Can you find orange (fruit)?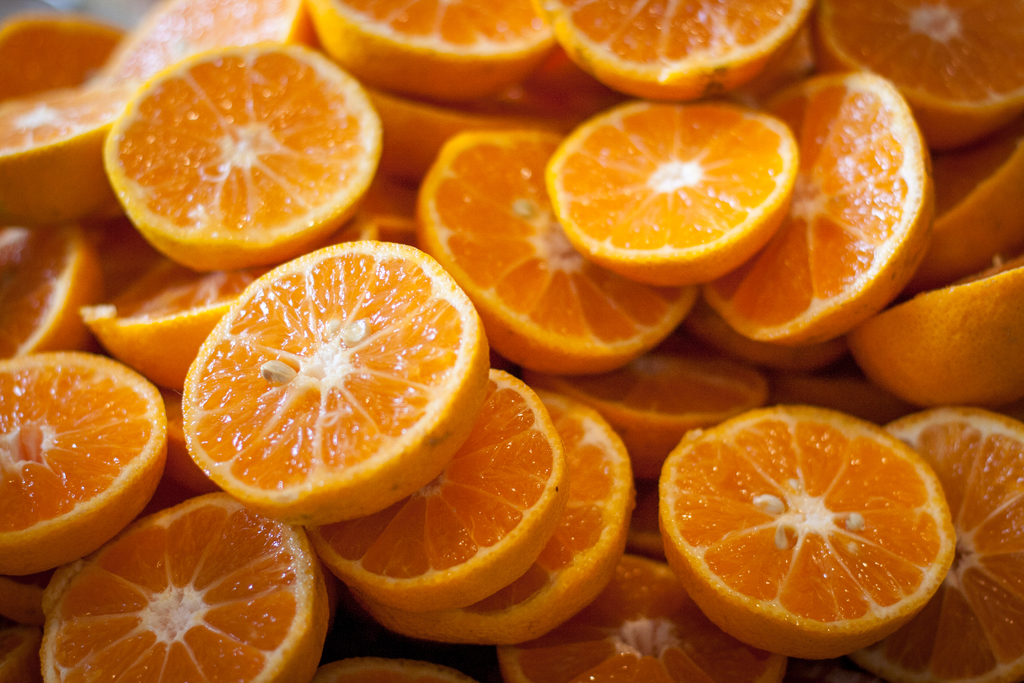
Yes, bounding box: bbox(179, 240, 490, 525).
